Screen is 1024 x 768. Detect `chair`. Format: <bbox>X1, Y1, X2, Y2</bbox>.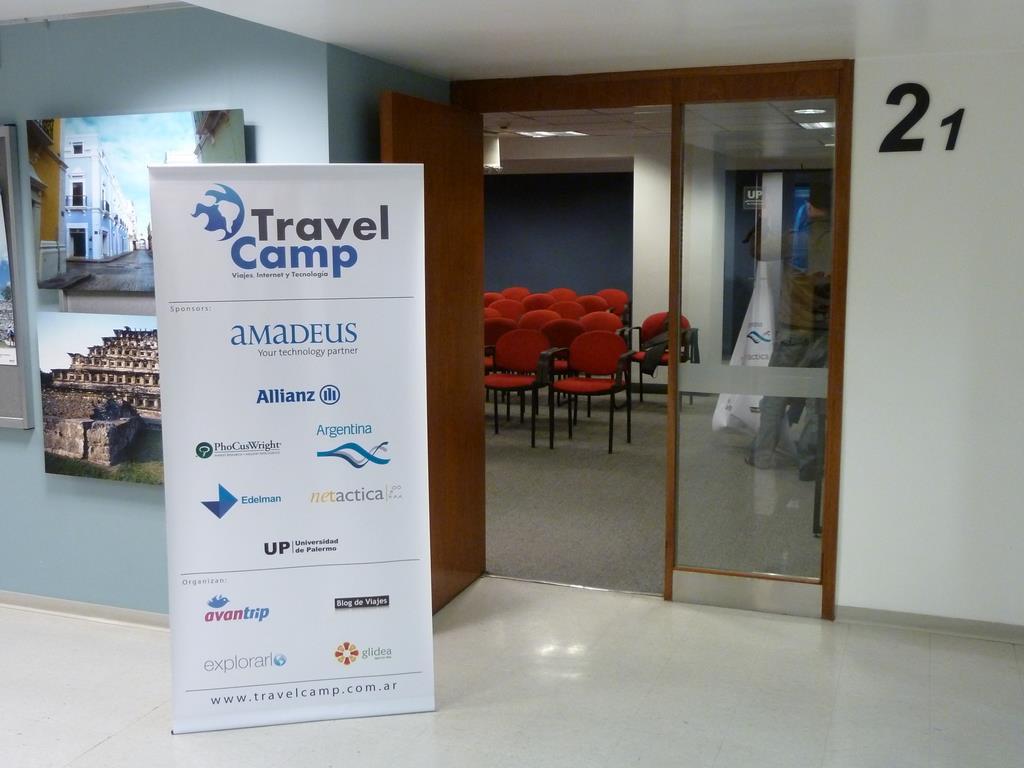
<bbox>494, 297, 522, 327</bbox>.
